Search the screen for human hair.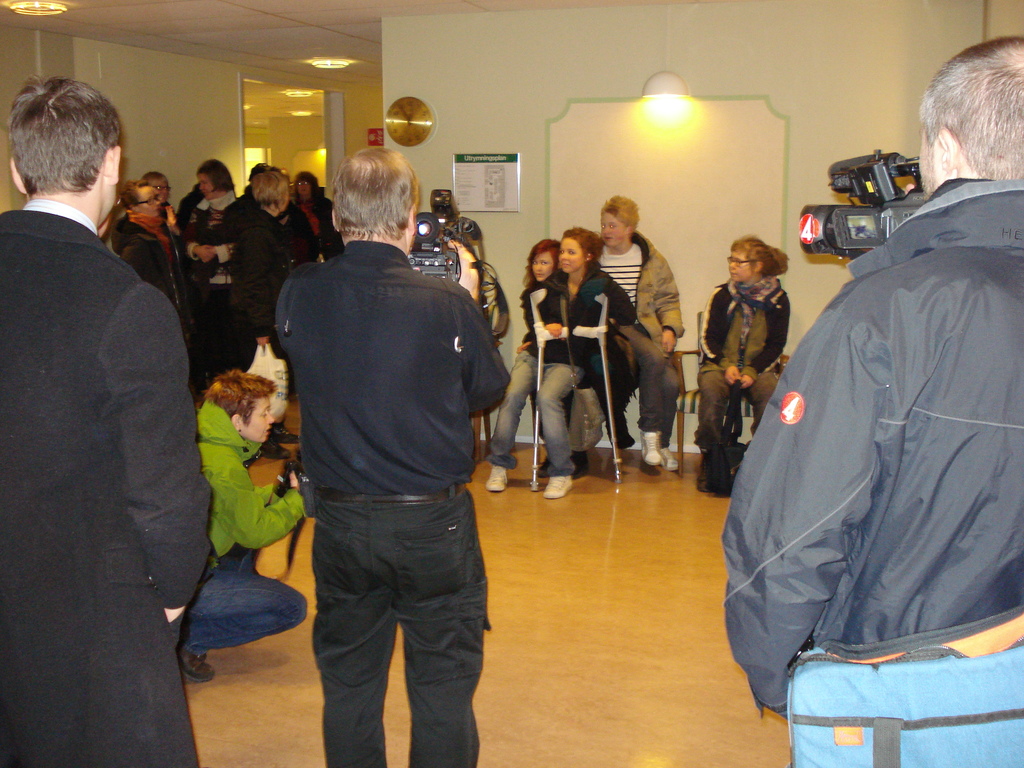
Found at 913:35:1023:181.
